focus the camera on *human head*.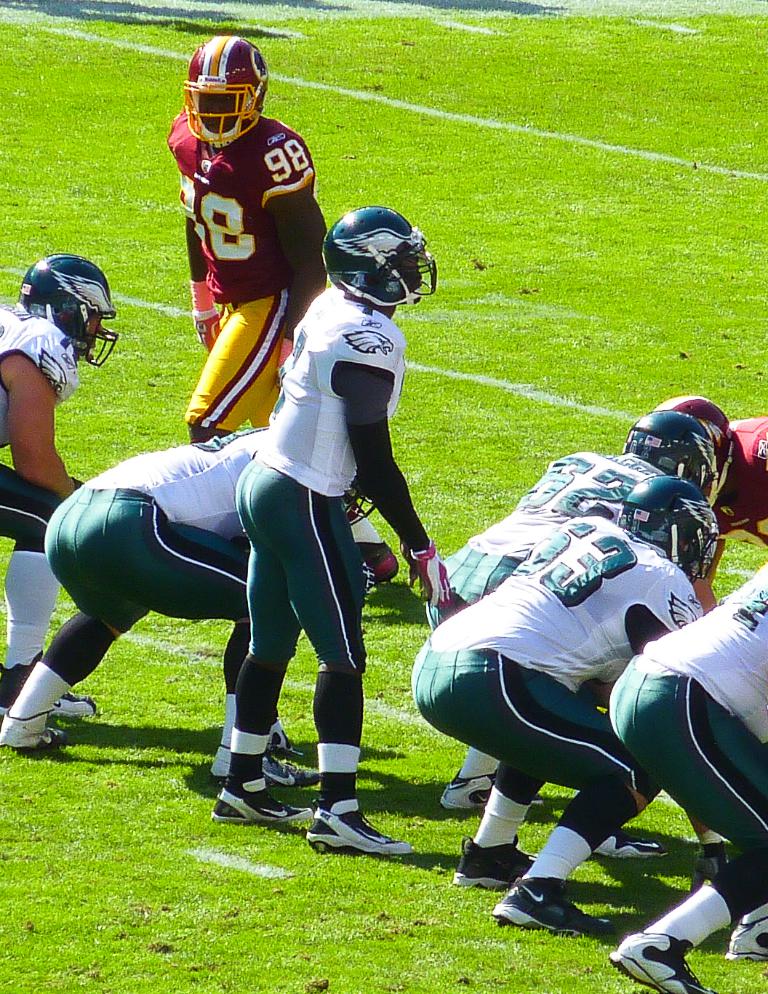
Focus region: {"x1": 321, "y1": 205, "x2": 440, "y2": 310}.
